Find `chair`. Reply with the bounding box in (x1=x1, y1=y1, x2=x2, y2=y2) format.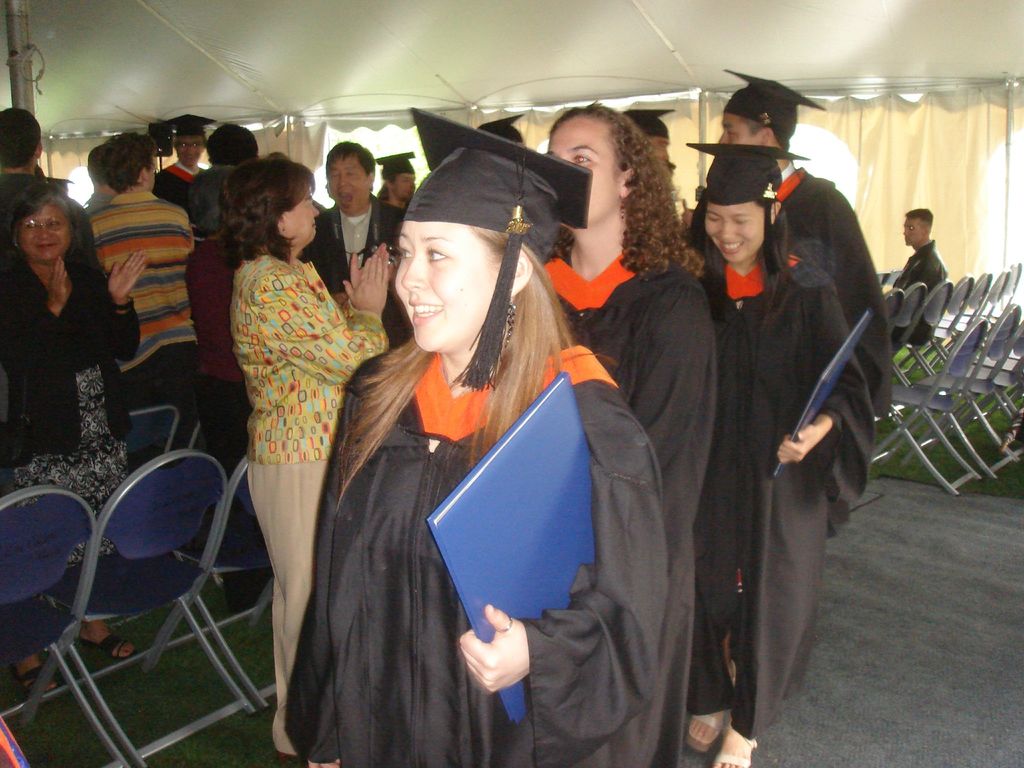
(x1=871, y1=316, x2=984, y2=498).
